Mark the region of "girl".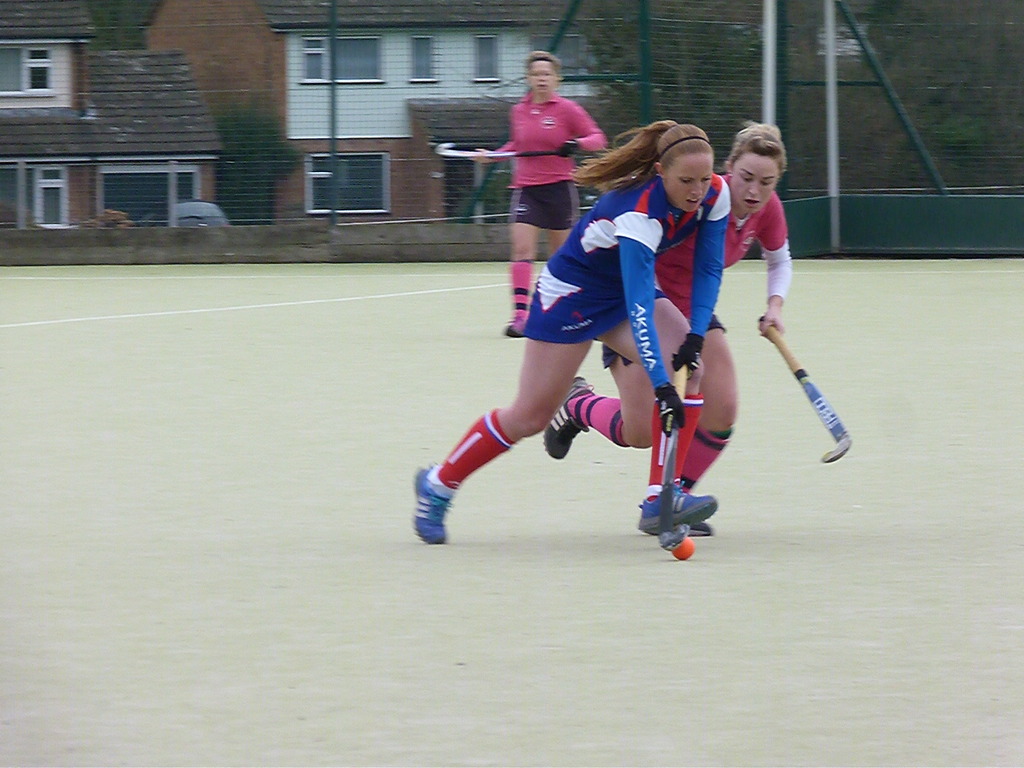
Region: crop(416, 124, 733, 548).
